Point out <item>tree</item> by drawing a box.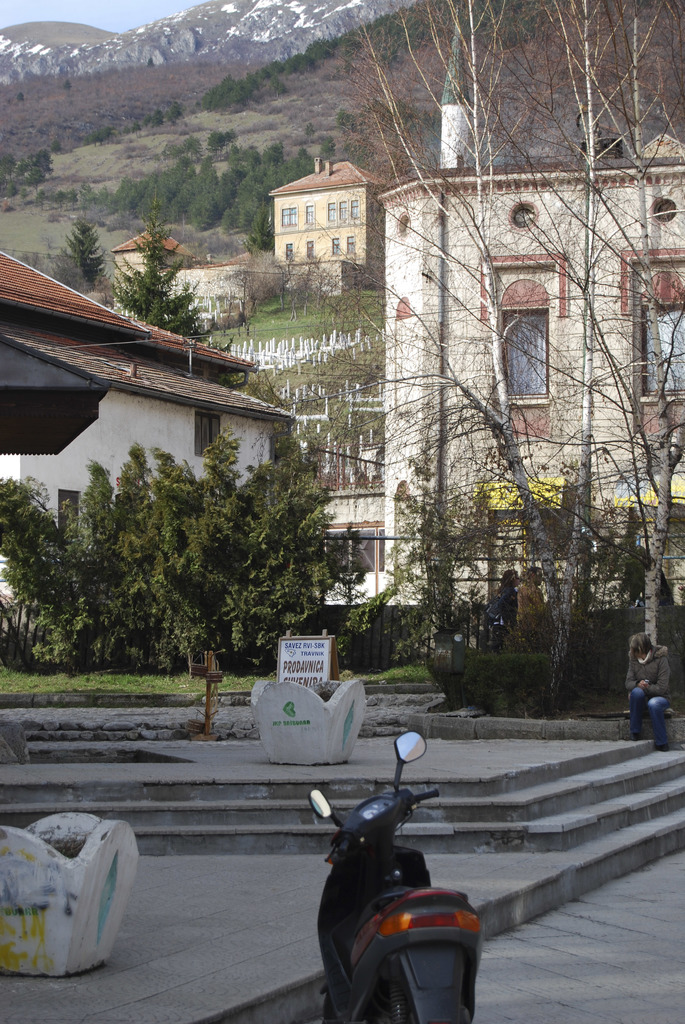
<region>183, 185, 216, 227</region>.
